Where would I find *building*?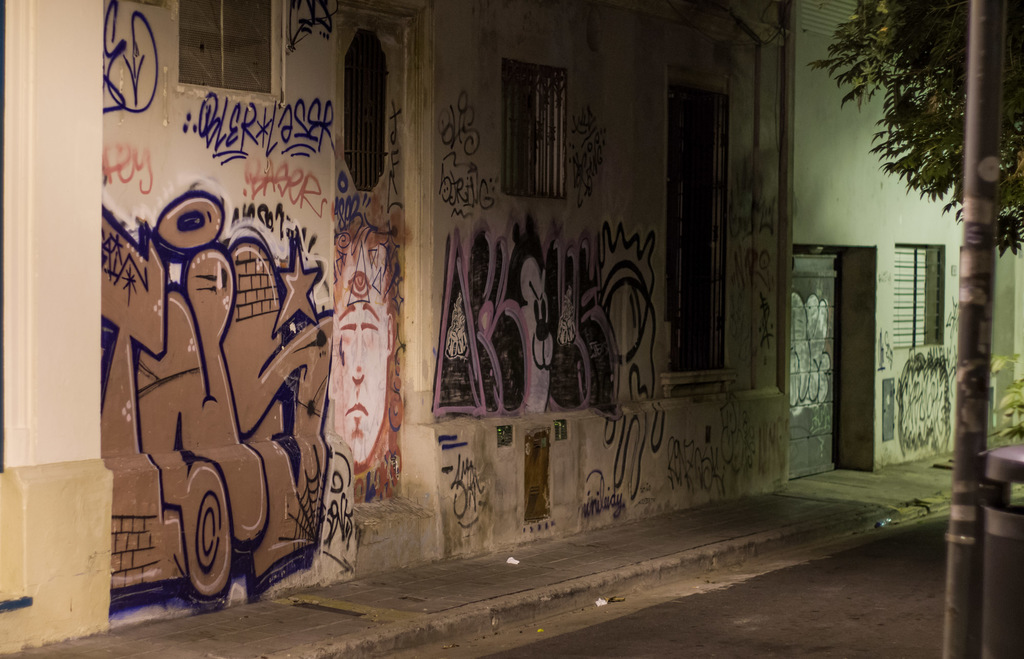
At [x1=0, y1=0, x2=792, y2=652].
